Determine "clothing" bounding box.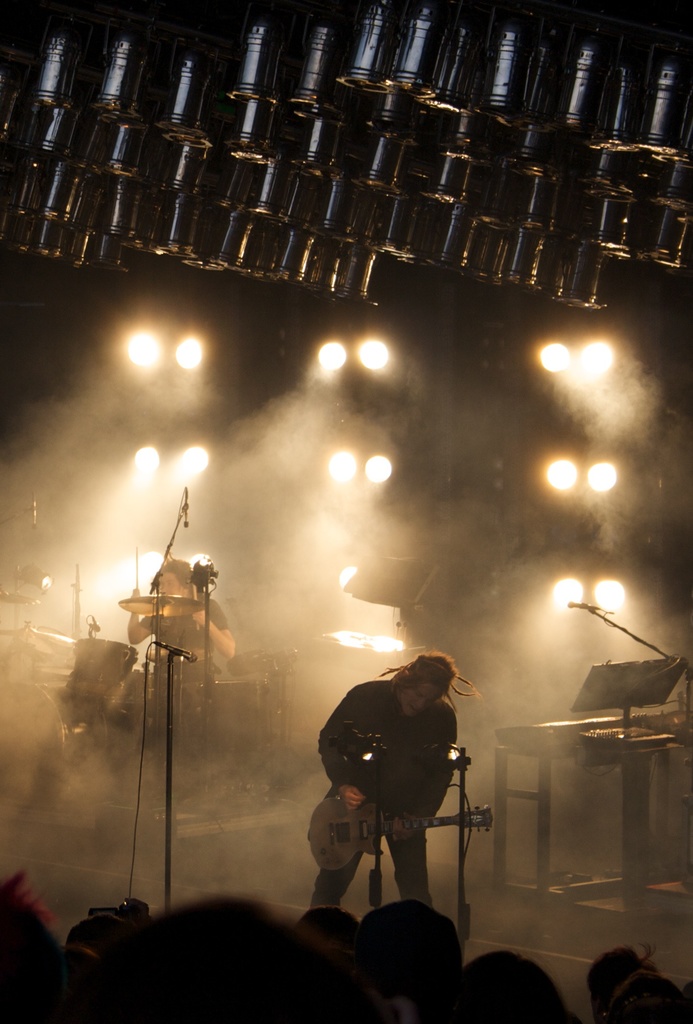
Determined: BBox(317, 669, 466, 916).
